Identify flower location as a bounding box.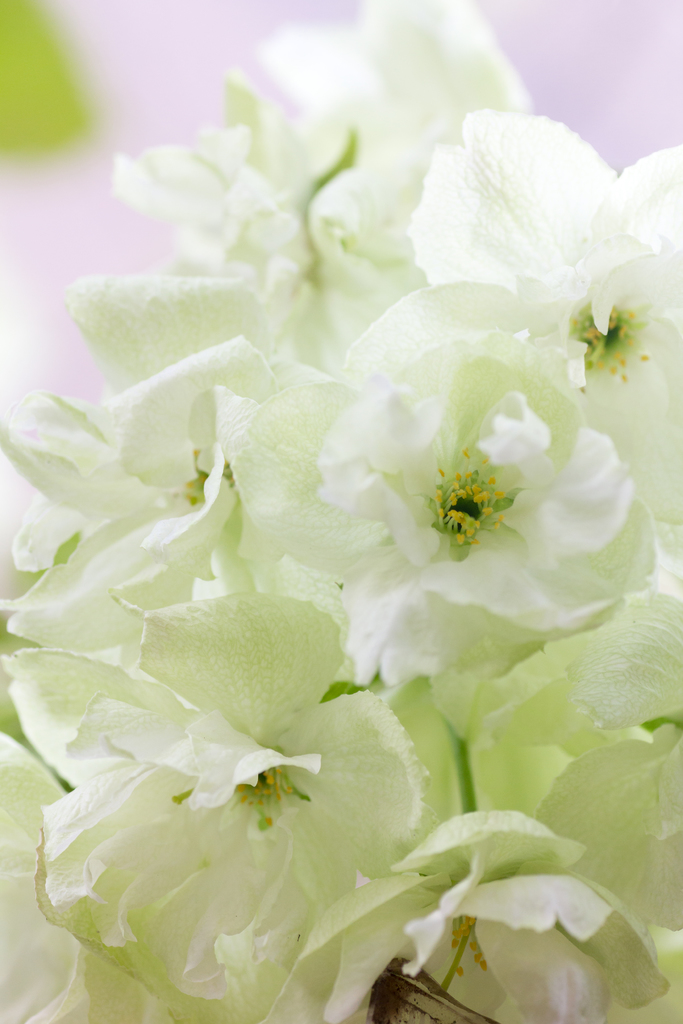
(316, 330, 605, 704).
